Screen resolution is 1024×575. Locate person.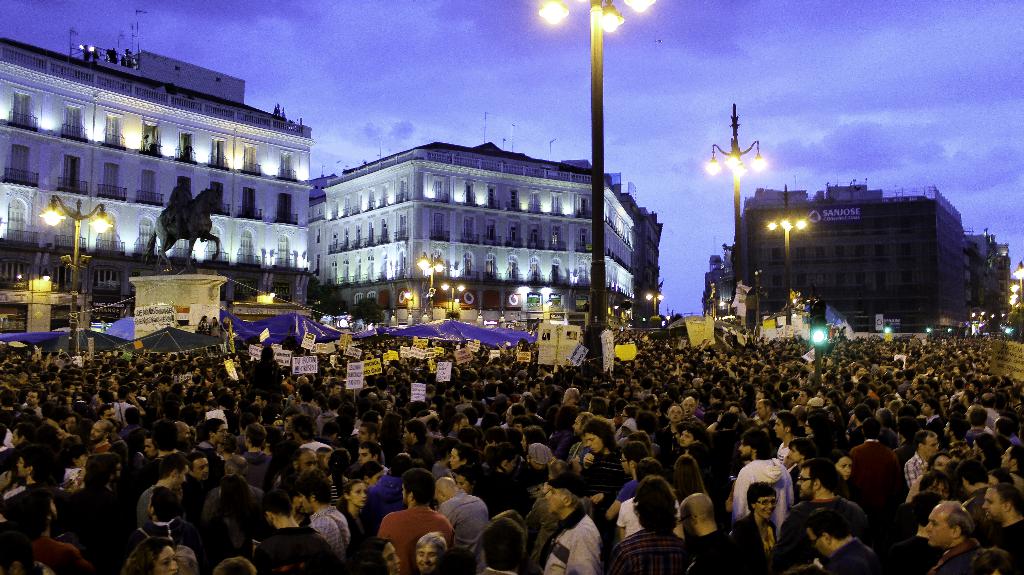
l=546, t=471, r=602, b=574.
